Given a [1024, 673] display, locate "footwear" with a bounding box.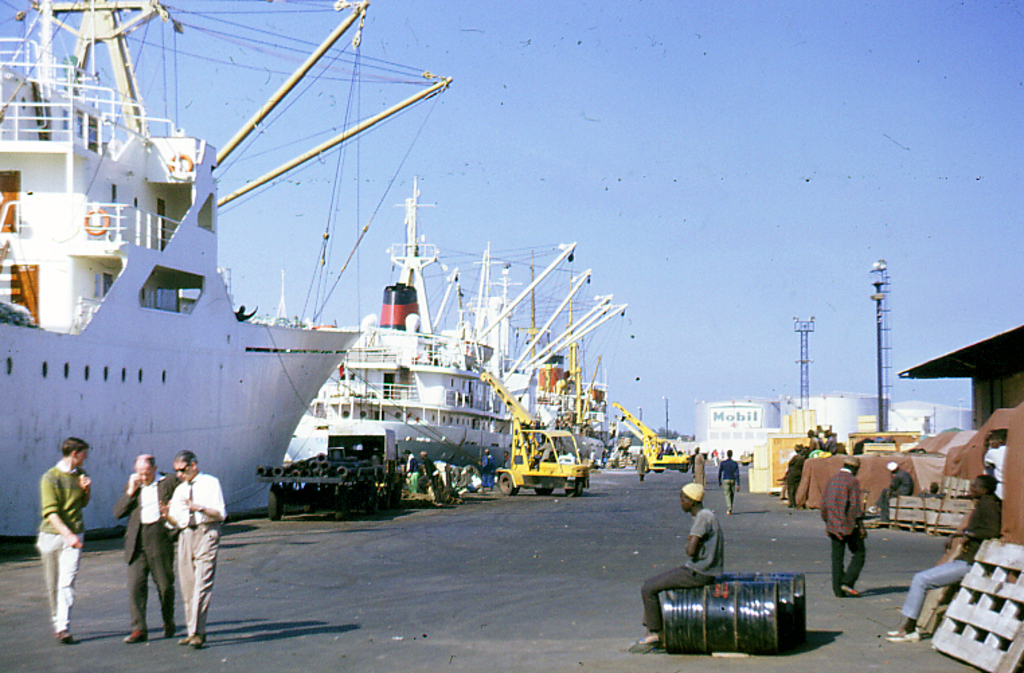
Located: 181, 635, 192, 645.
